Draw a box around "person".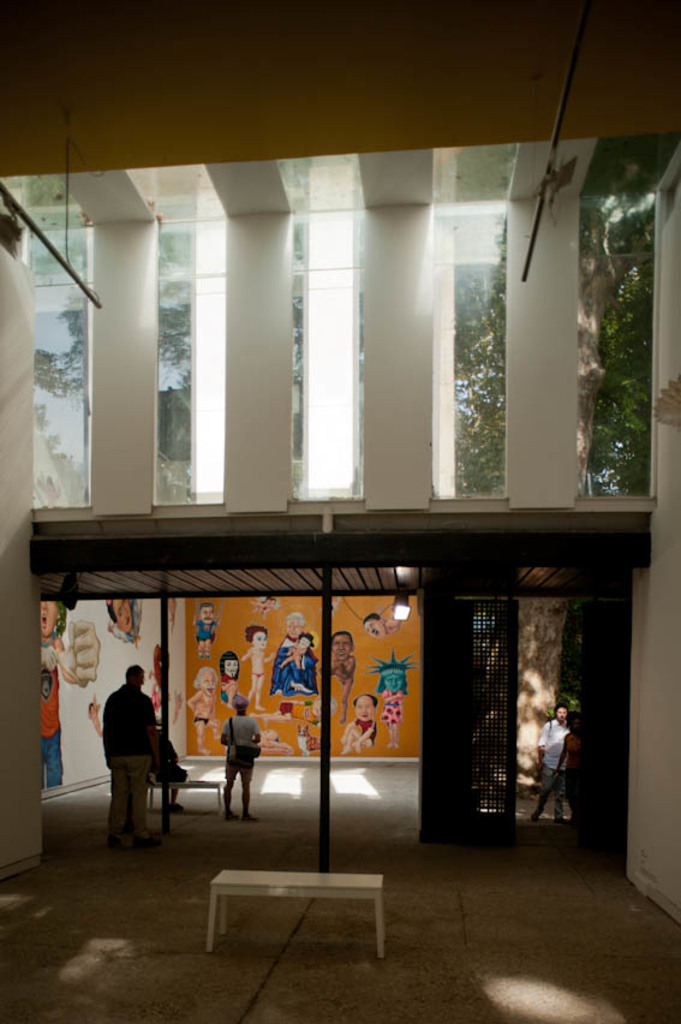
{"x1": 38, "y1": 668, "x2": 66, "y2": 790}.
